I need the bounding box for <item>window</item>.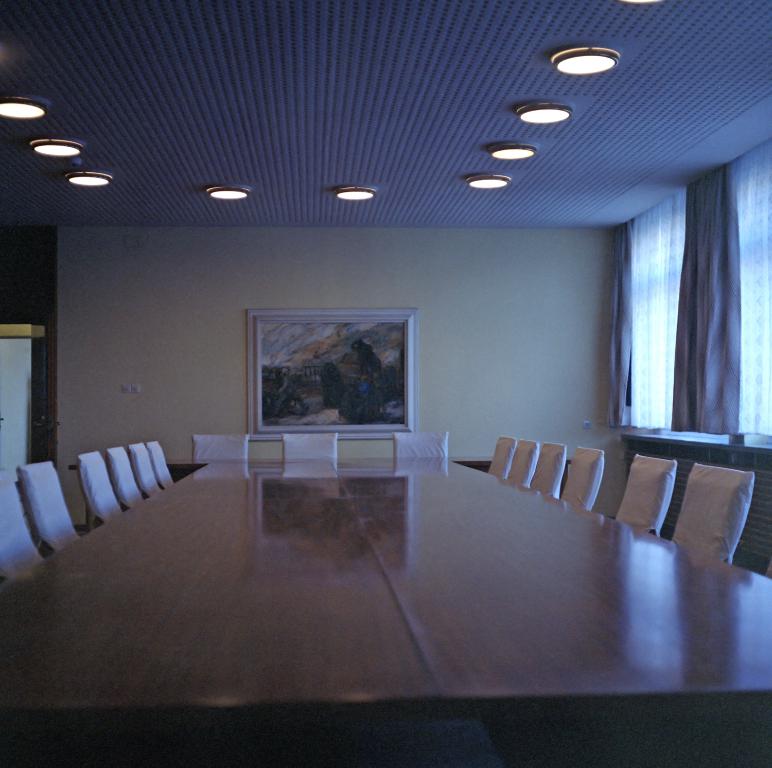
Here it is: <region>582, 182, 708, 463</region>.
